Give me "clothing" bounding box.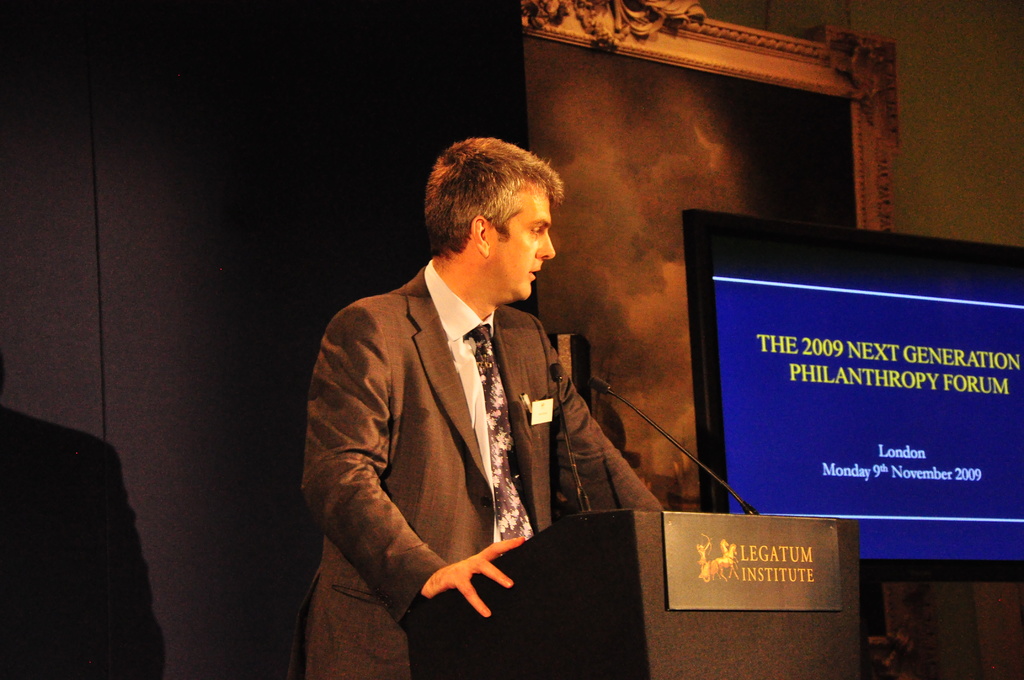
x1=0, y1=401, x2=166, y2=679.
